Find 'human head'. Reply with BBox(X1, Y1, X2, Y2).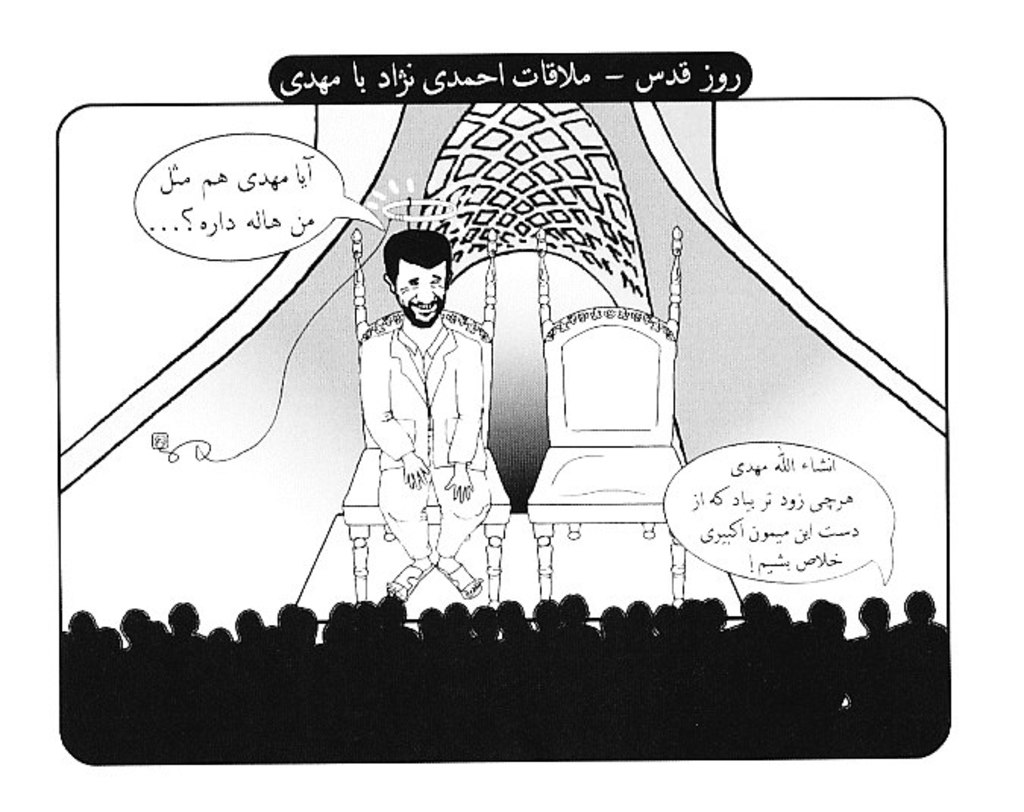
BBox(496, 603, 522, 633).
